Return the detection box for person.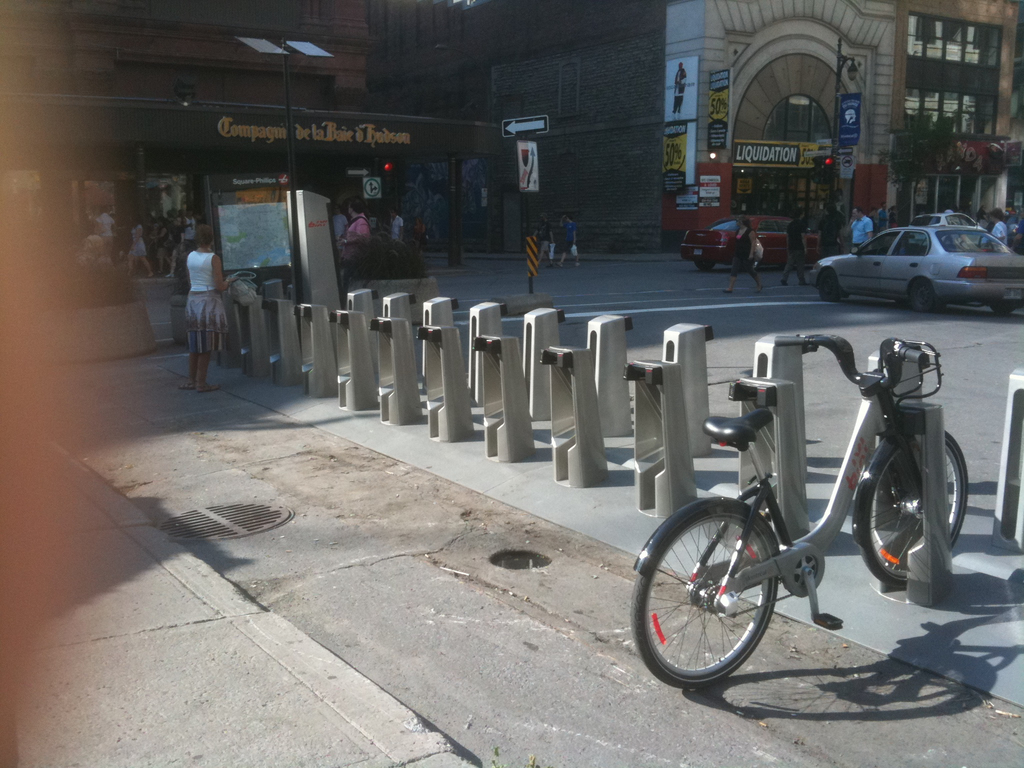
<box>849,205,873,254</box>.
